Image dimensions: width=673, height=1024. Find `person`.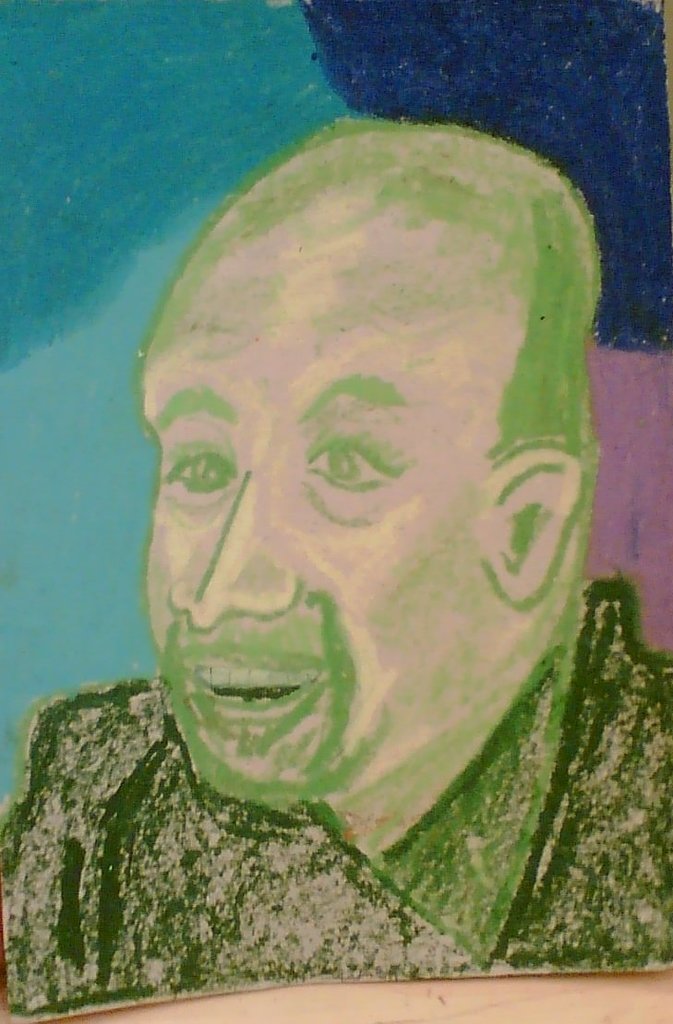
locate(0, 123, 672, 1023).
